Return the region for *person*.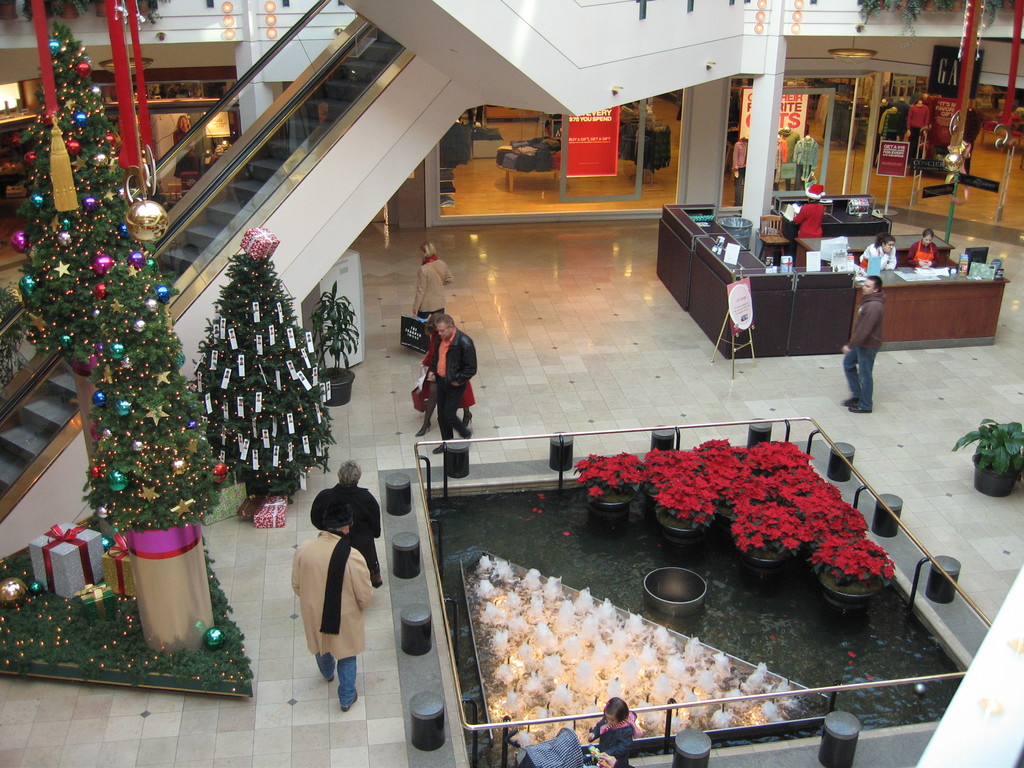
detection(783, 186, 822, 246).
